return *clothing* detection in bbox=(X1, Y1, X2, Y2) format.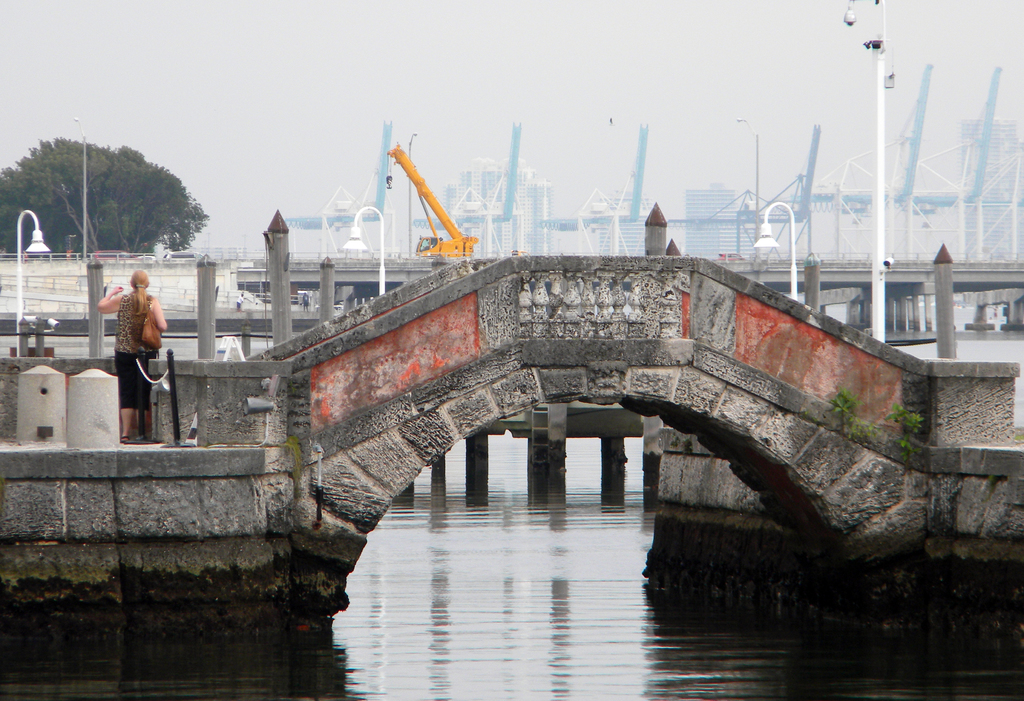
bbox=(111, 284, 161, 407).
